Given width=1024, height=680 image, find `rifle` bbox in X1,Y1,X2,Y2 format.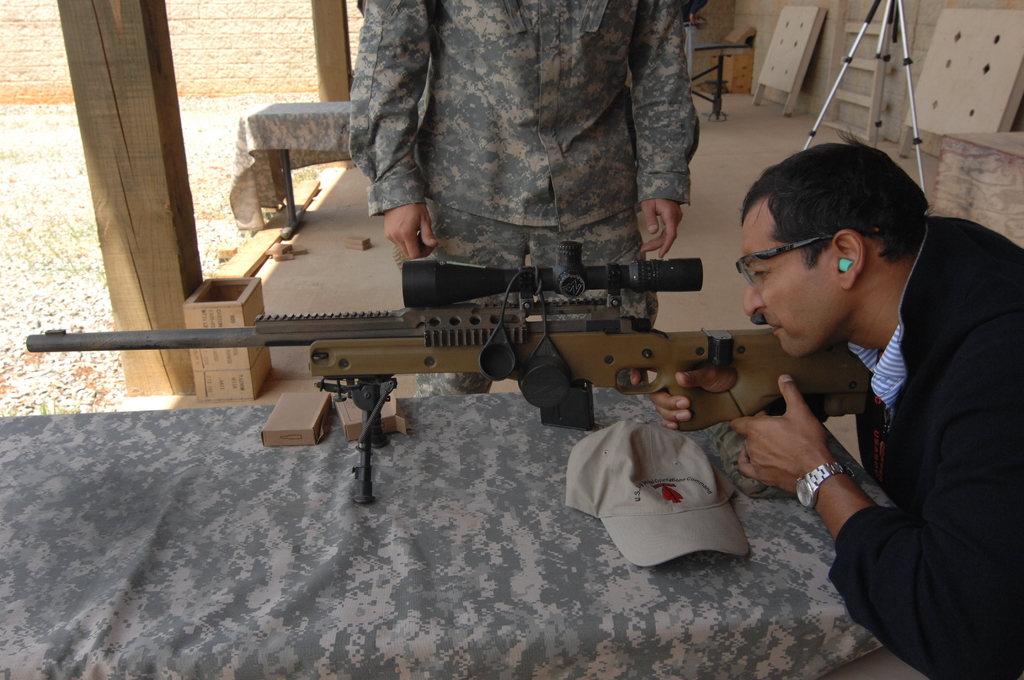
25,241,870,499.
